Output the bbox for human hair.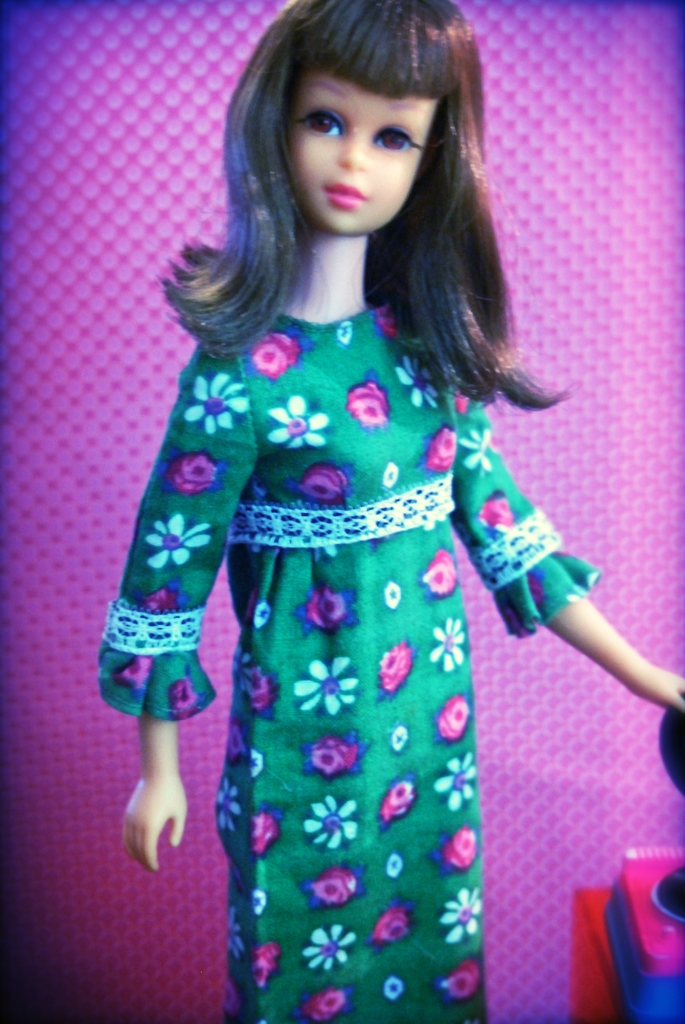
[193, 0, 525, 388].
